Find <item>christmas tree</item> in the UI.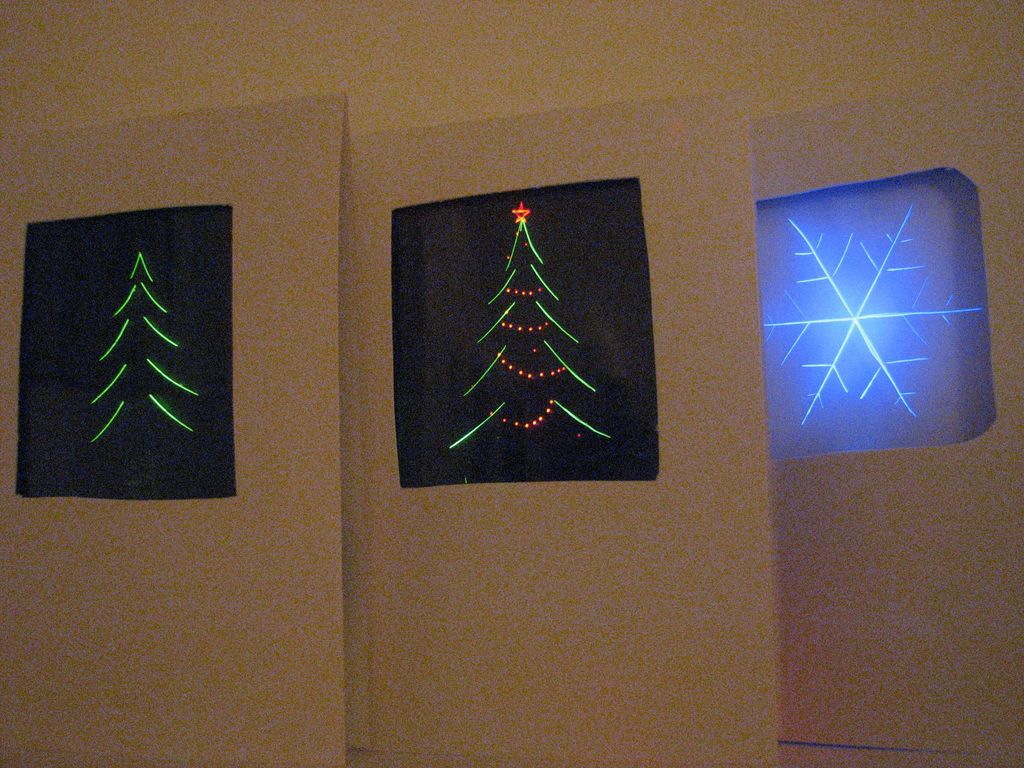
UI element at x1=82, y1=256, x2=202, y2=476.
